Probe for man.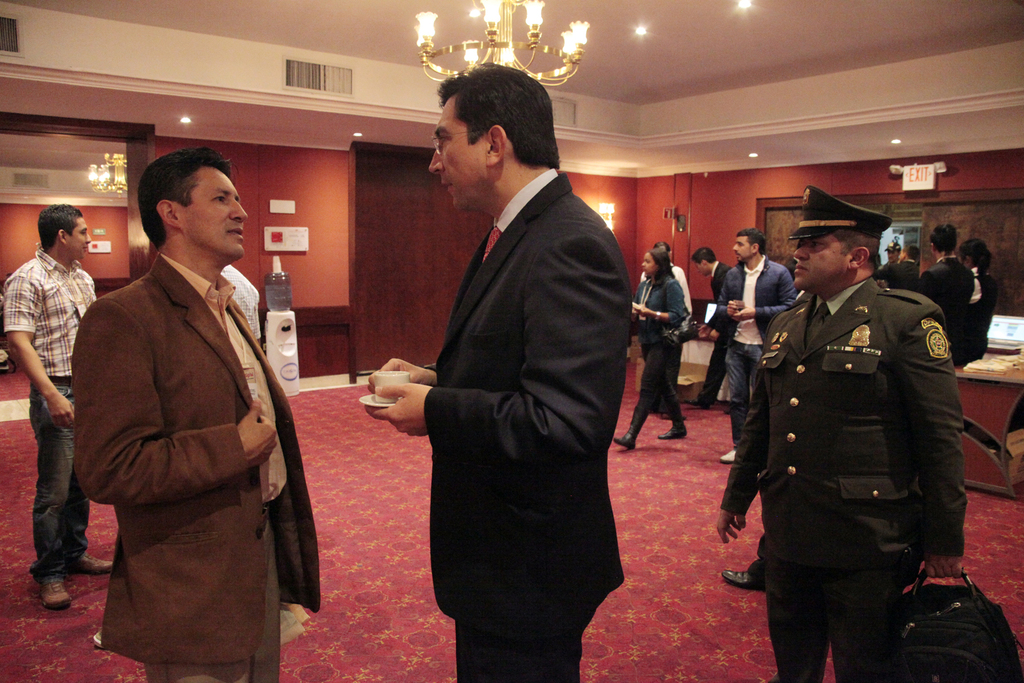
Probe result: box(690, 248, 737, 411).
